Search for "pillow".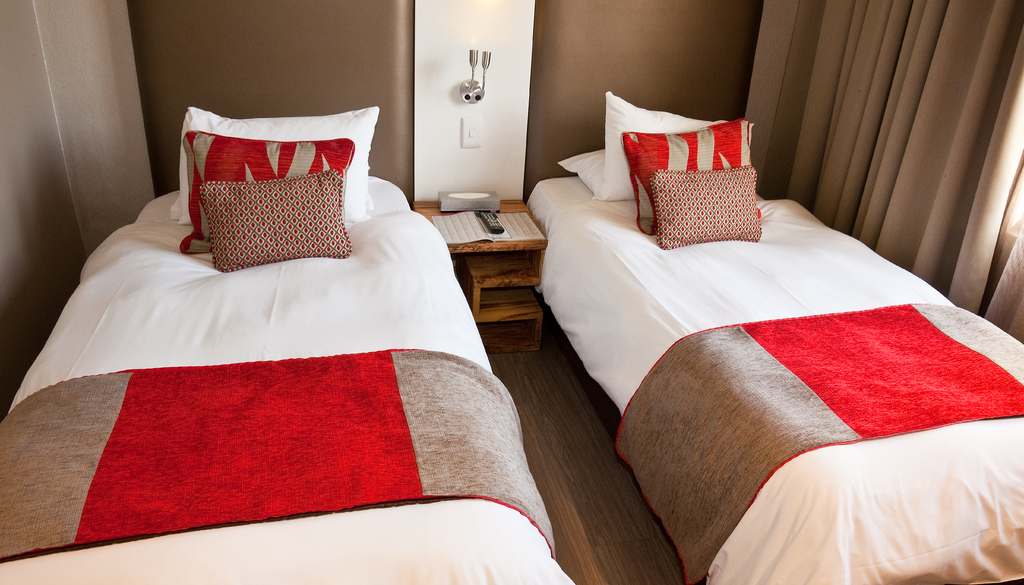
Found at detection(619, 114, 758, 240).
